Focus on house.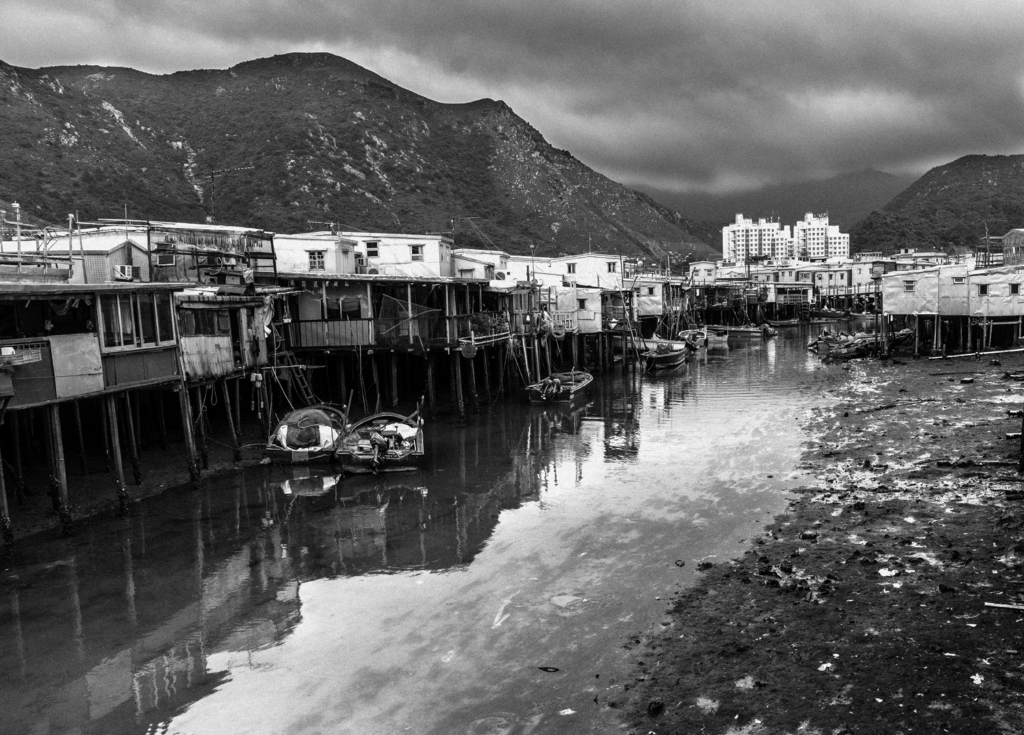
Focused at {"left": 295, "top": 230, "right": 397, "bottom": 346}.
